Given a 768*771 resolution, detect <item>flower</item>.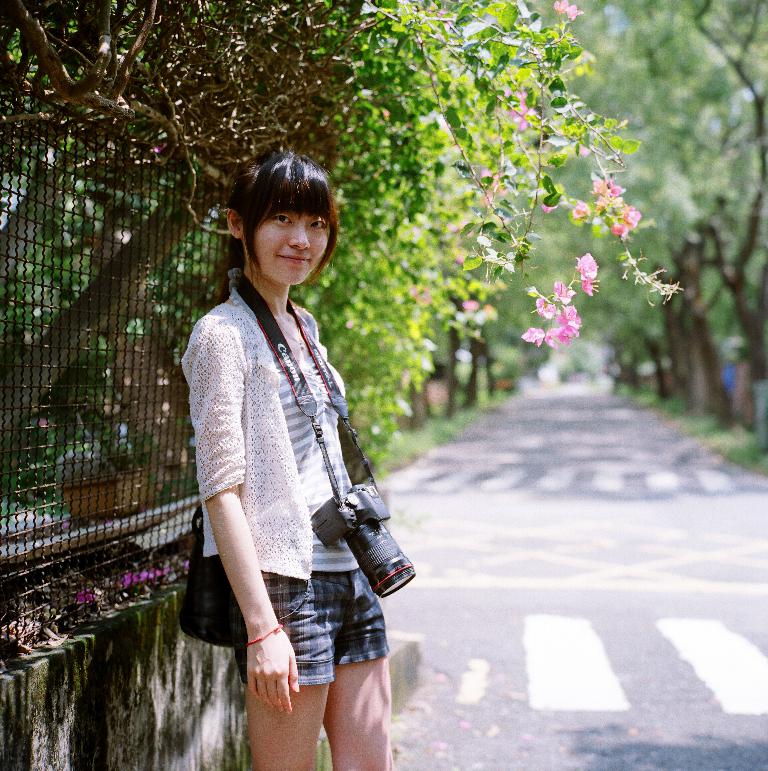
{"left": 568, "top": 4, "right": 583, "bottom": 21}.
